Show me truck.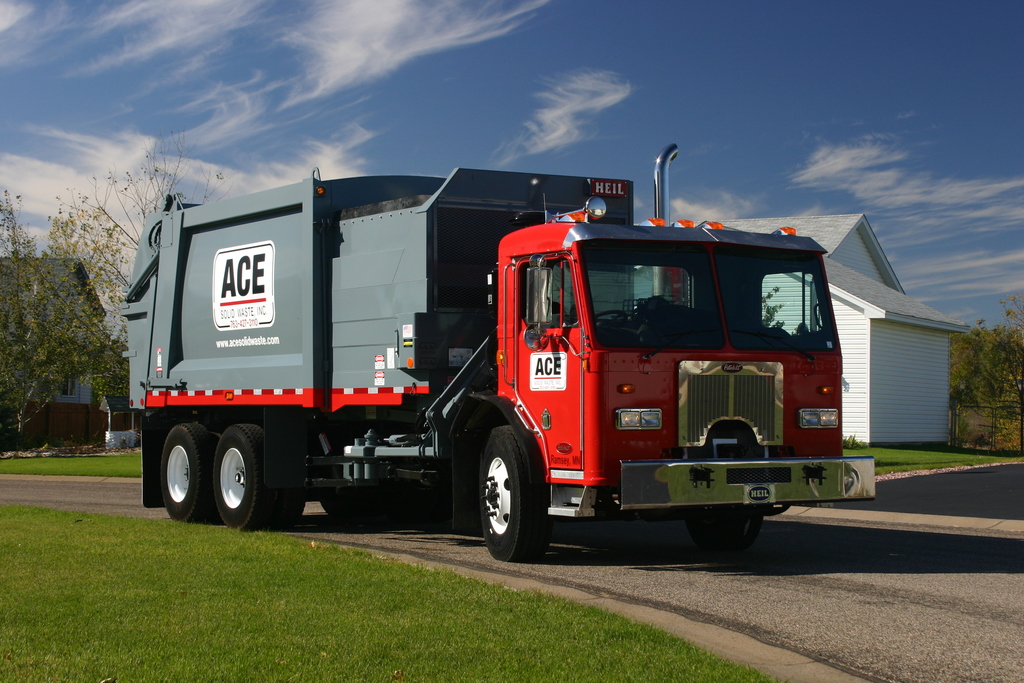
truck is here: x1=151, y1=175, x2=863, y2=570.
